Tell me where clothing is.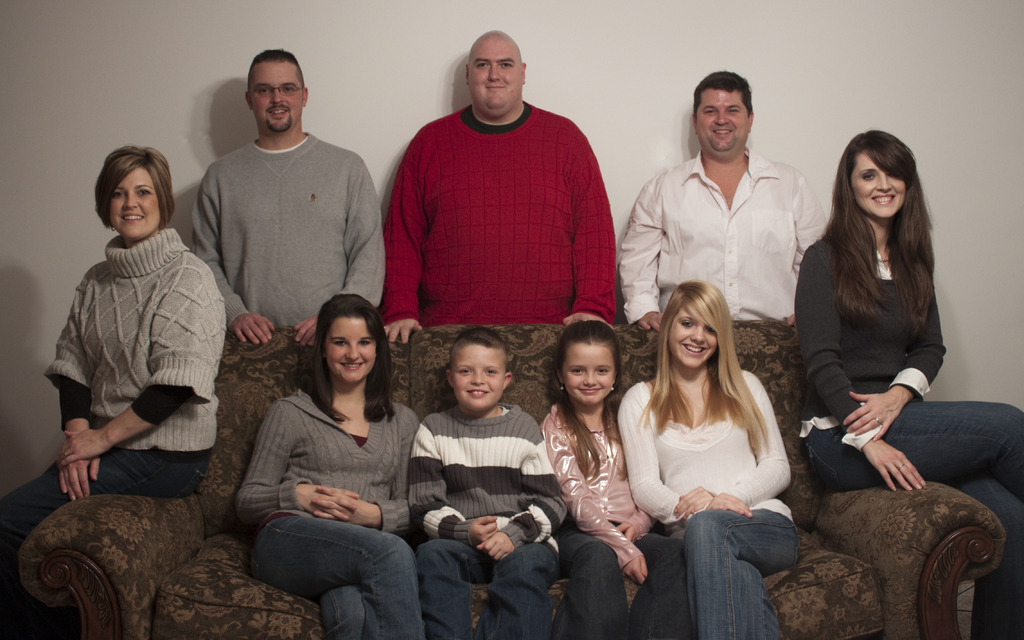
clothing is at (x1=246, y1=394, x2=428, y2=639).
